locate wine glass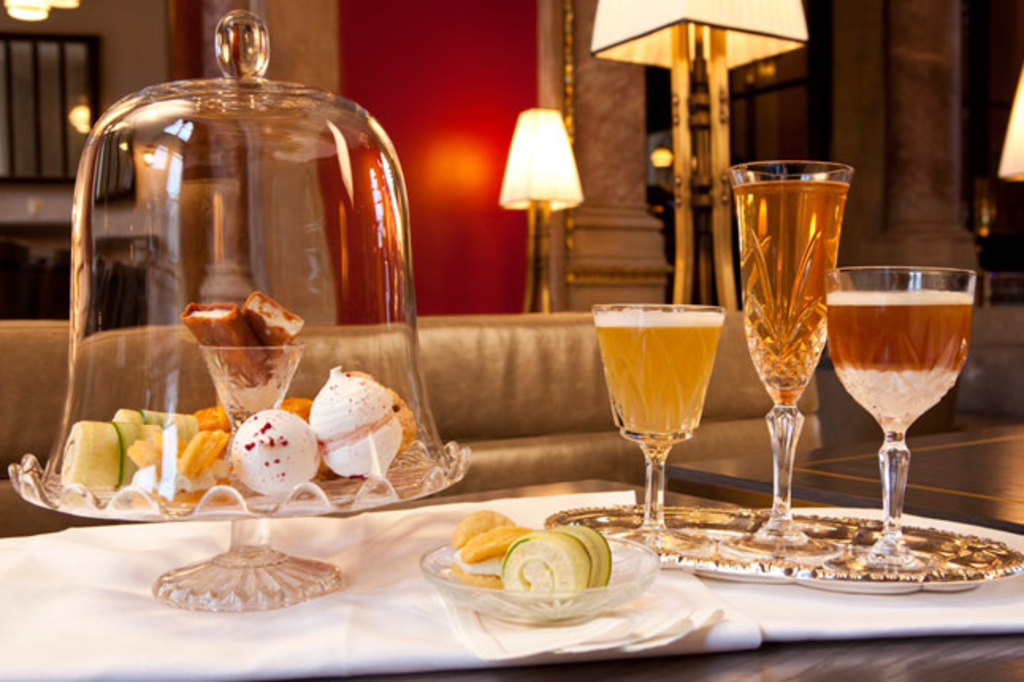
594/305/726/555
